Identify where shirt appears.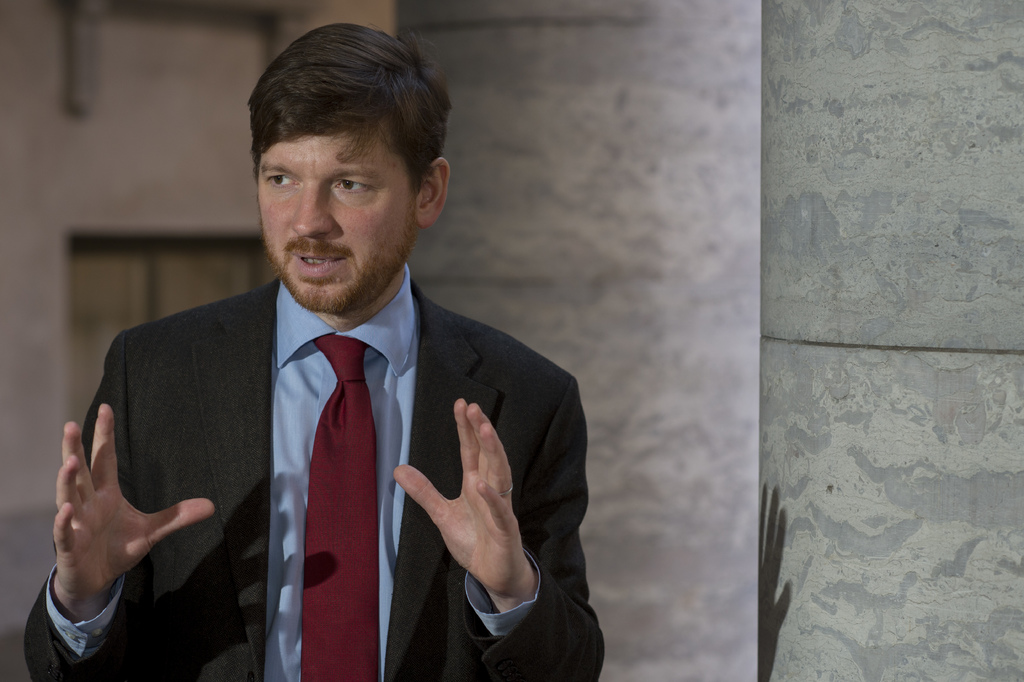
Appears at x1=45 y1=265 x2=544 y2=681.
